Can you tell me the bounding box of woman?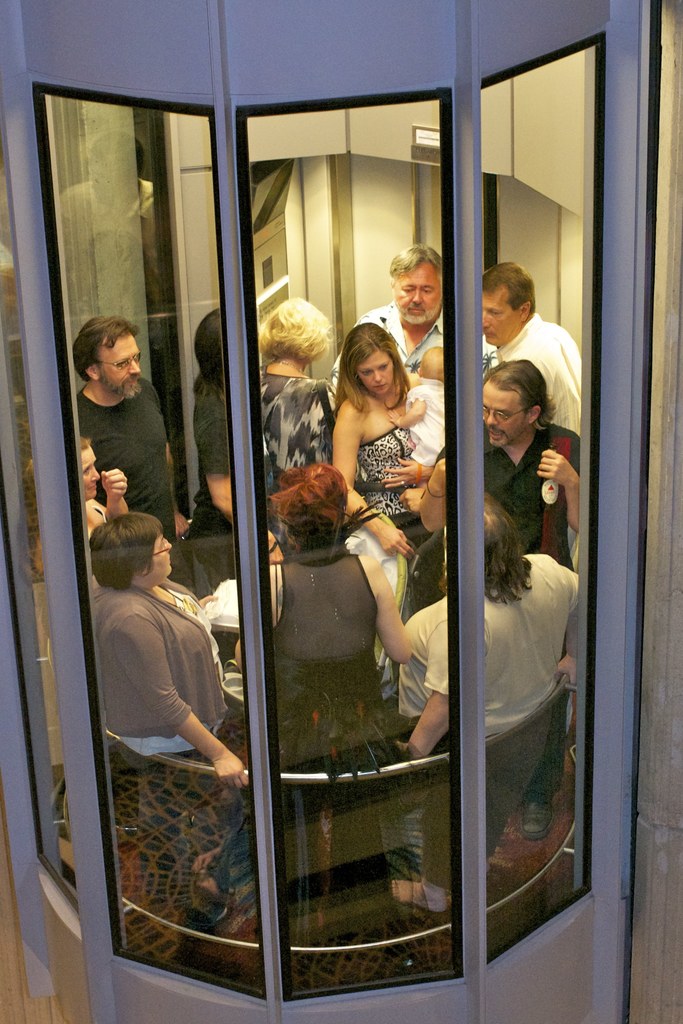
<bbox>254, 296, 336, 502</bbox>.
